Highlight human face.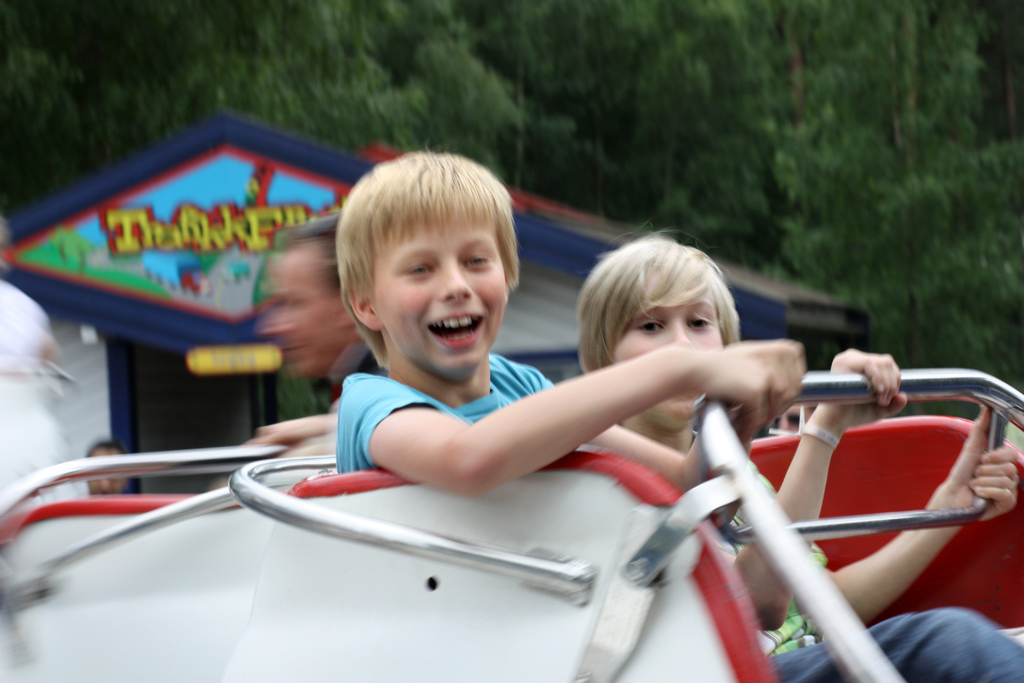
Highlighted region: [614, 267, 723, 424].
